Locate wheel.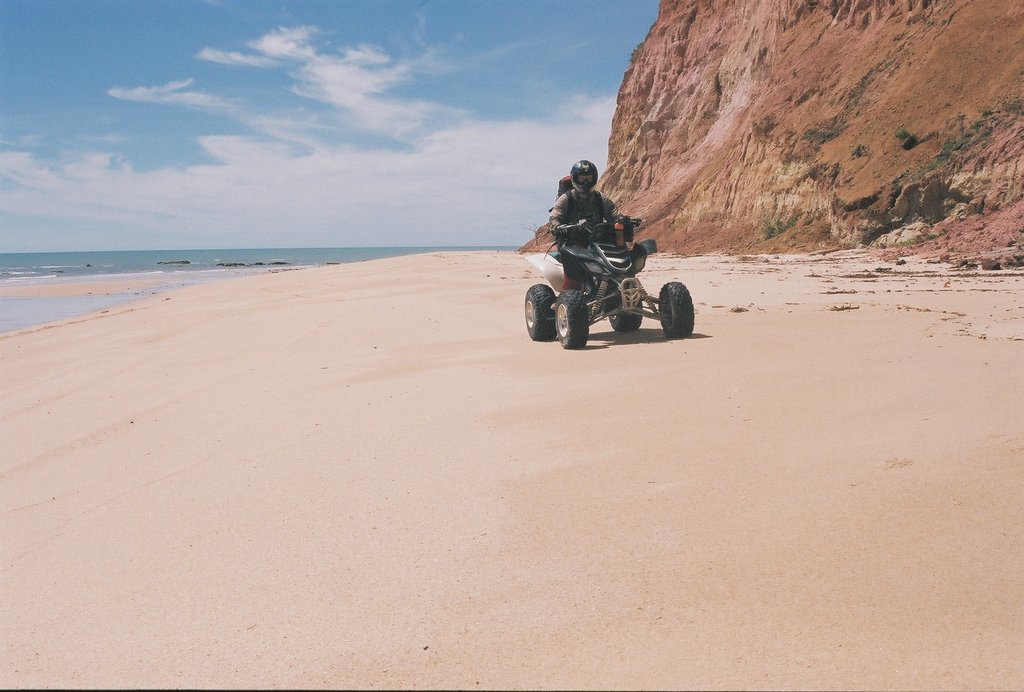
Bounding box: x1=550 y1=288 x2=590 y2=348.
